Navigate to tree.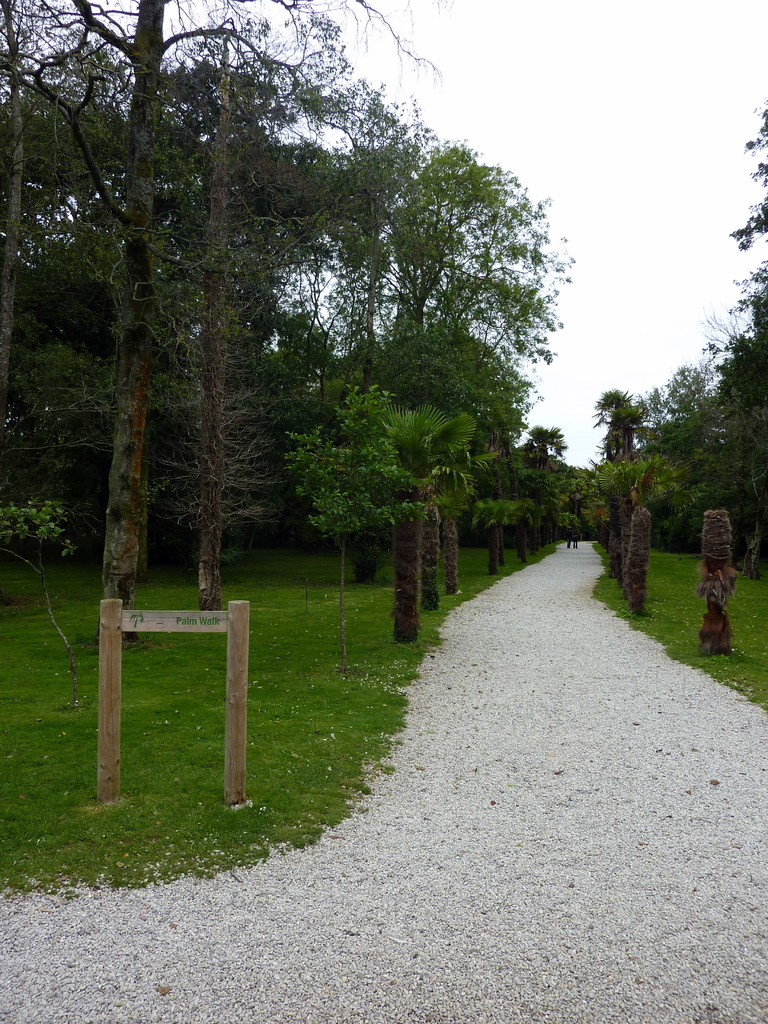
Navigation target: [left=559, top=472, right=593, bottom=544].
